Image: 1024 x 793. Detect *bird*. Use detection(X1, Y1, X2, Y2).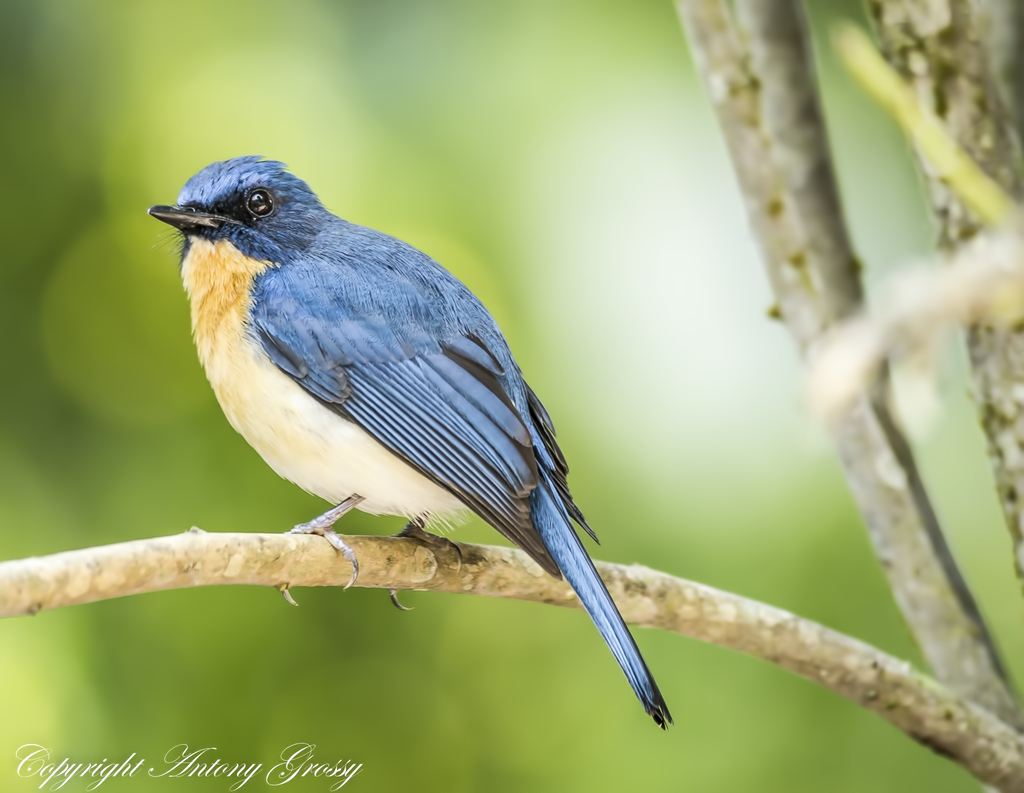
detection(145, 177, 663, 678).
